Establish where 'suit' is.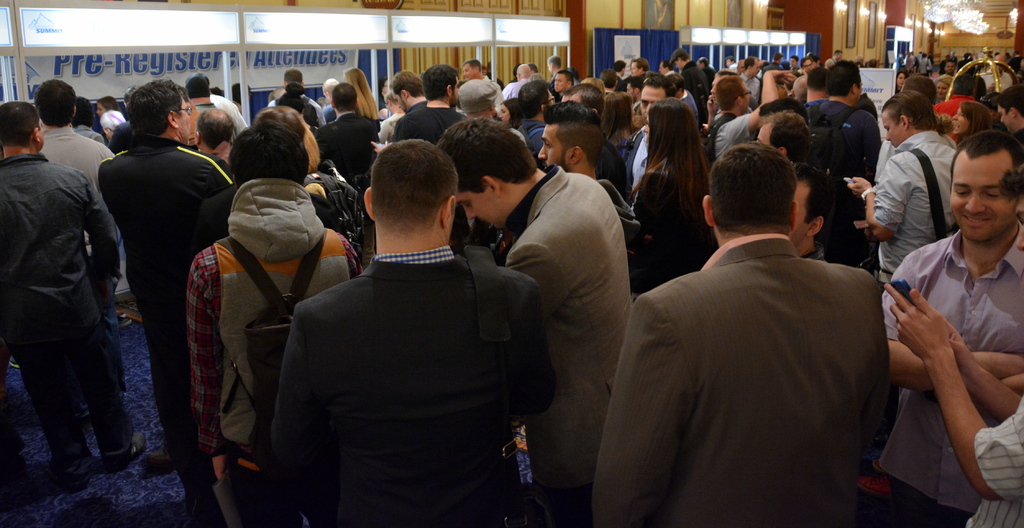
Established at pyautogui.locateOnScreen(273, 248, 563, 527).
